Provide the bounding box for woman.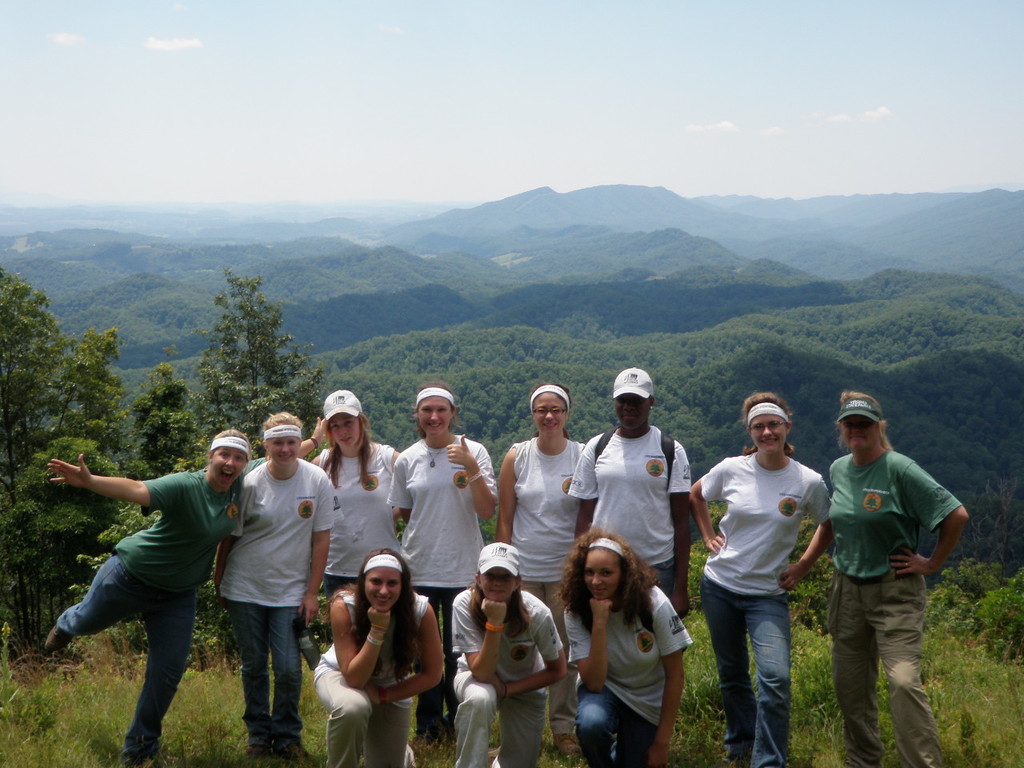
<box>314,547,445,767</box>.
